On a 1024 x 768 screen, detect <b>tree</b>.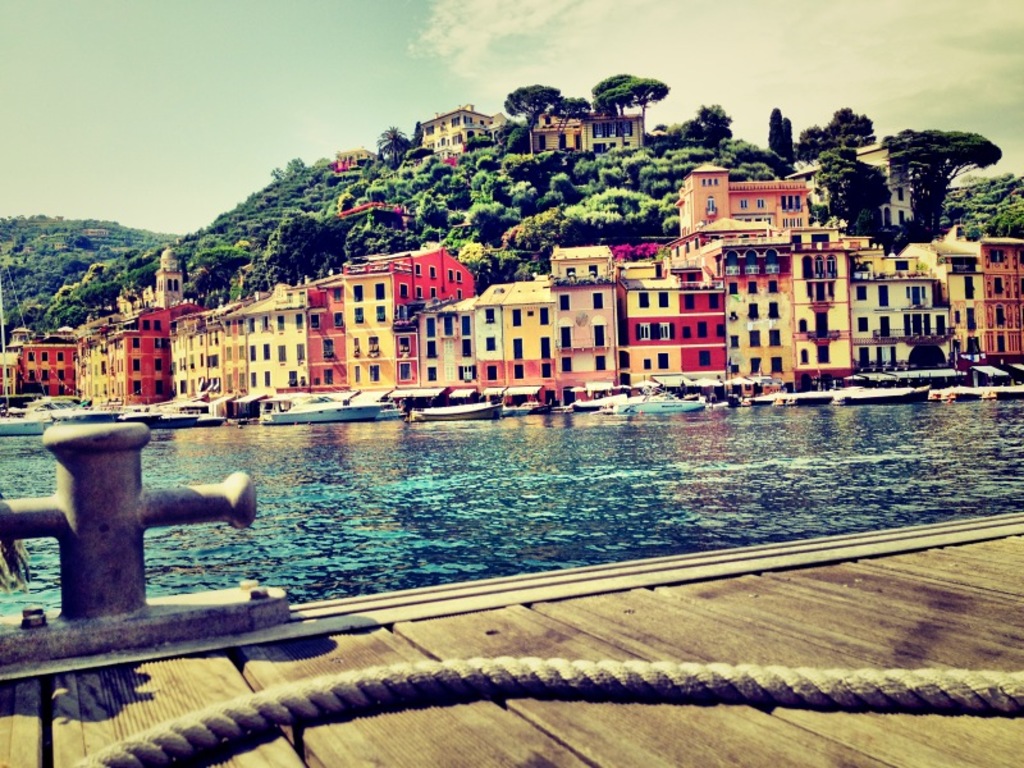
{"x1": 591, "y1": 65, "x2": 669, "y2": 119}.
